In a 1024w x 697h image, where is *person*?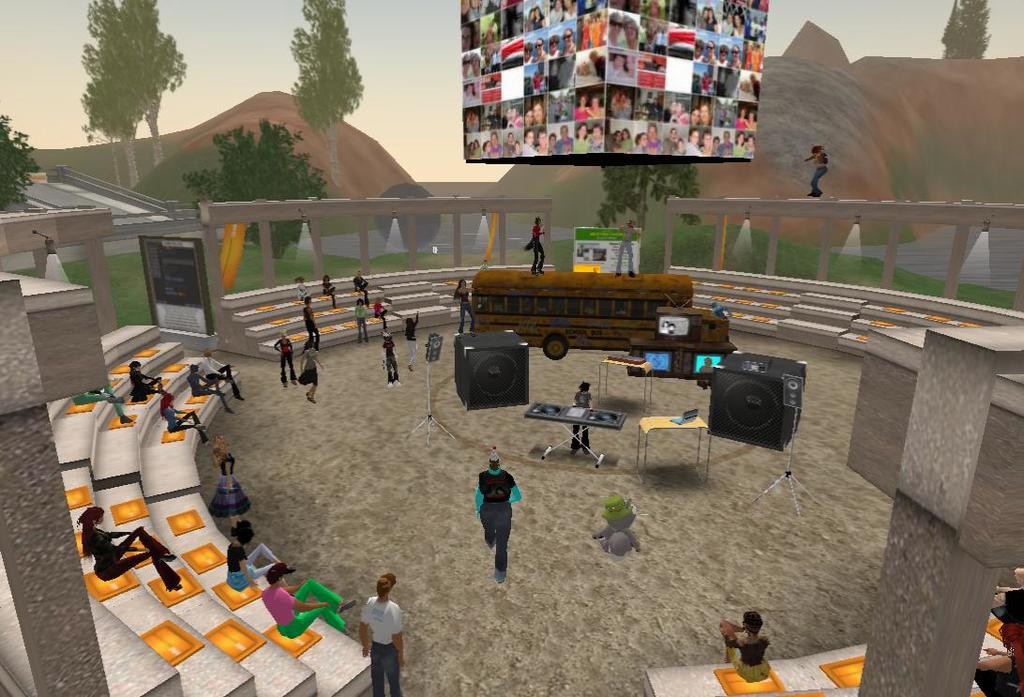
(x1=185, y1=366, x2=233, y2=412).
